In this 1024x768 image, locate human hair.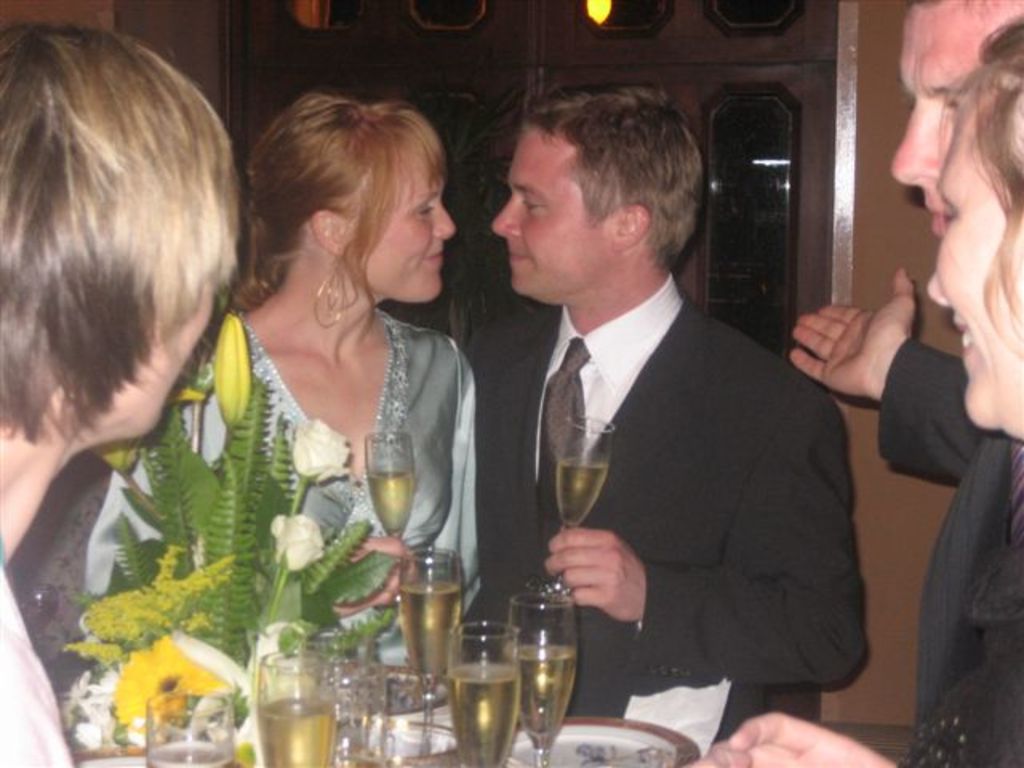
Bounding box: 536/88/717/254.
